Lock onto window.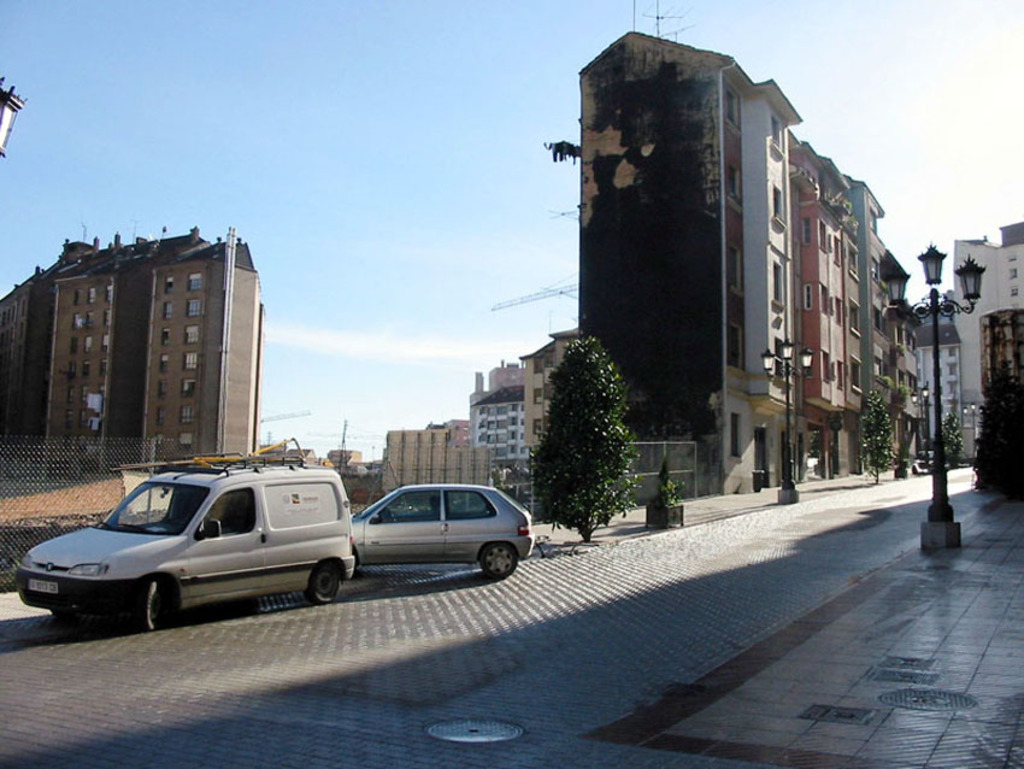
Locked: {"x1": 728, "y1": 84, "x2": 737, "y2": 125}.
